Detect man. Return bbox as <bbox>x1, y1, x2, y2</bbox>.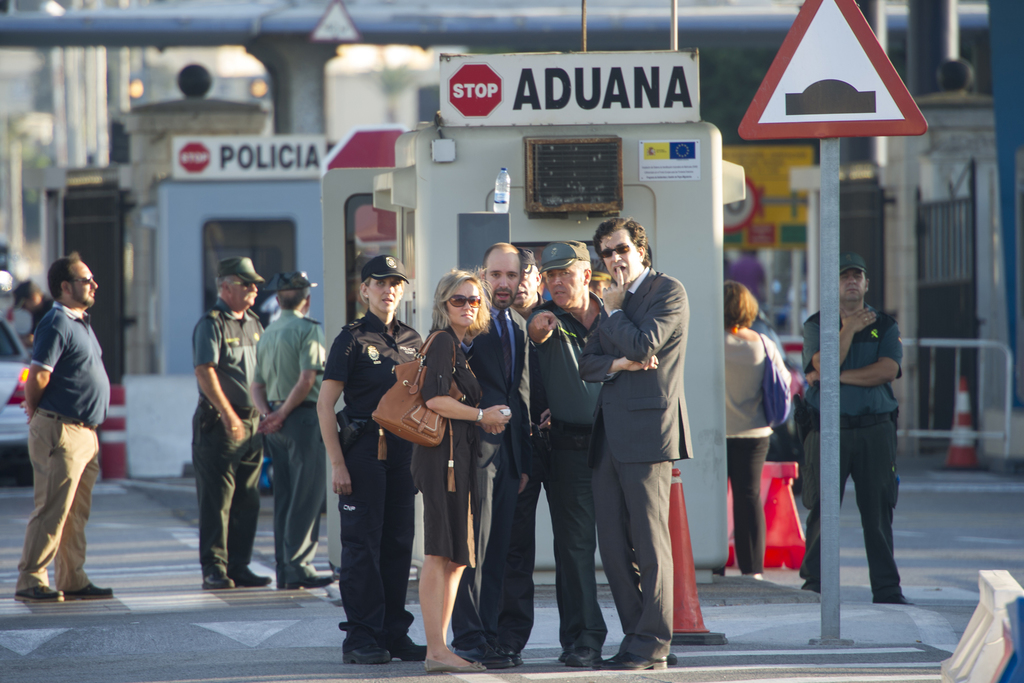
<bbox>465, 244, 540, 668</bbox>.
